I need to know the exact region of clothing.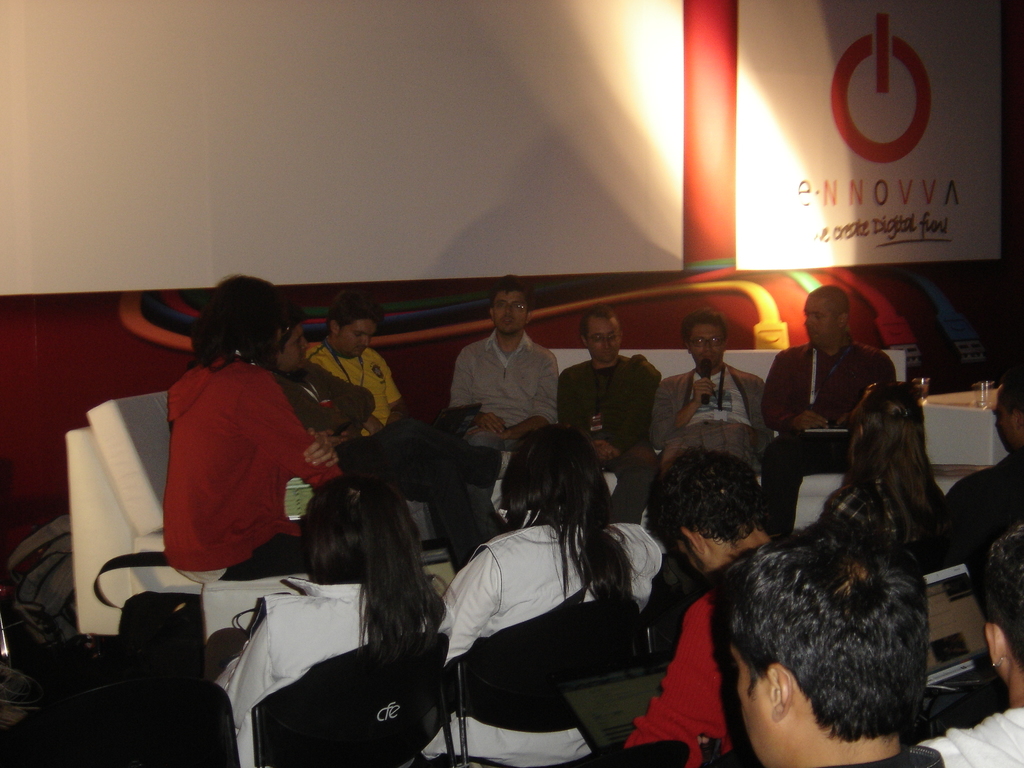
Region: locate(652, 360, 761, 478).
